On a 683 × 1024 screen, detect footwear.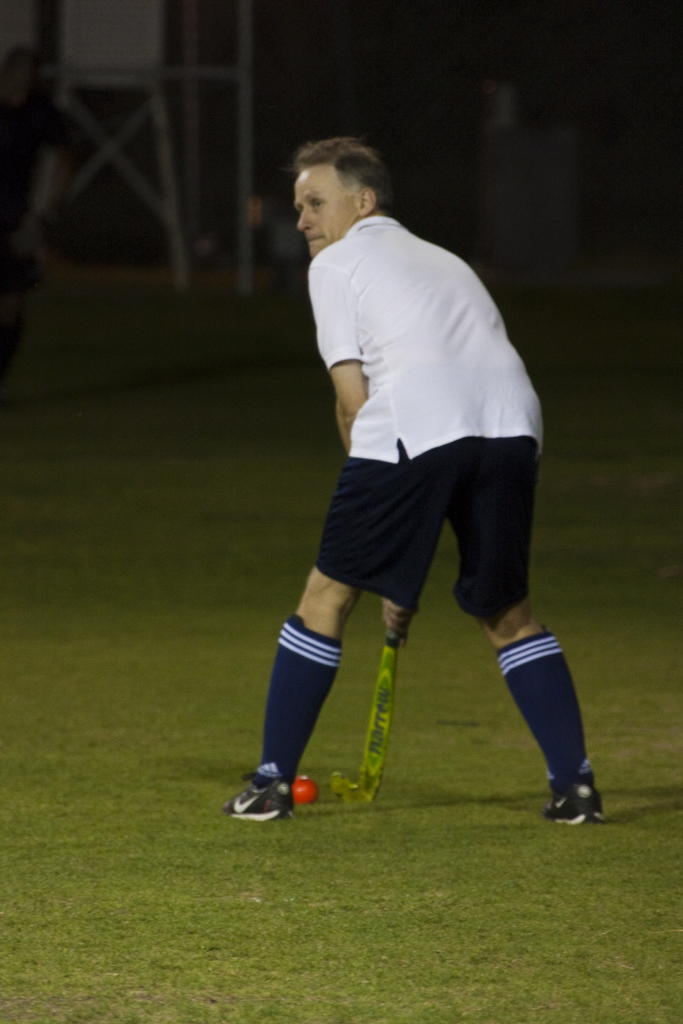
<box>236,765,310,828</box>.
